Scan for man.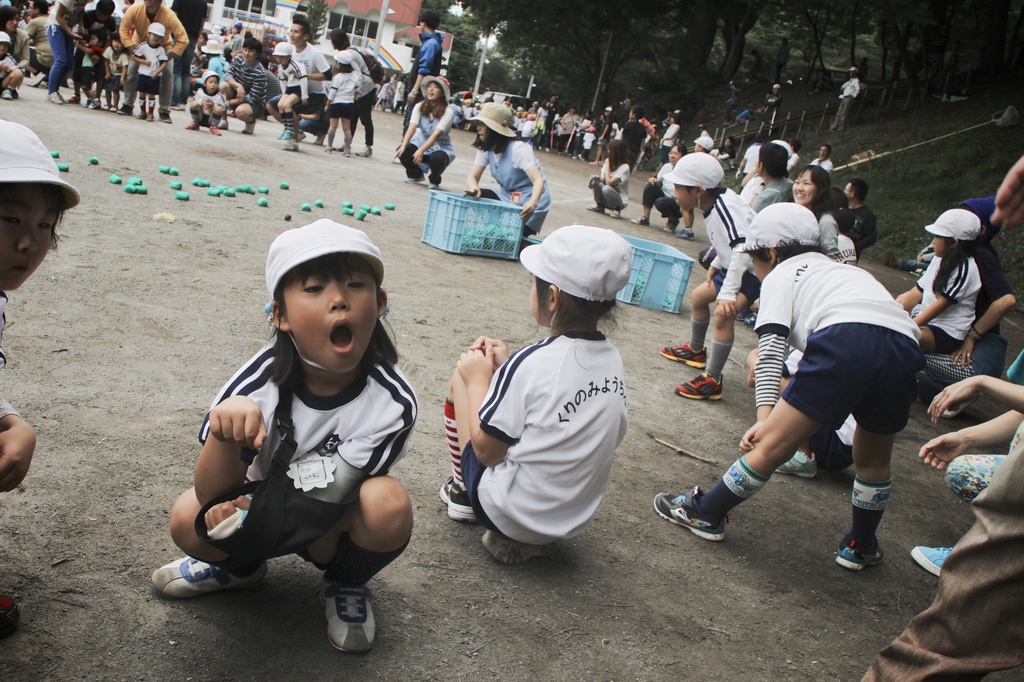
Scan result: Rect(847, 179, 879, 278).
